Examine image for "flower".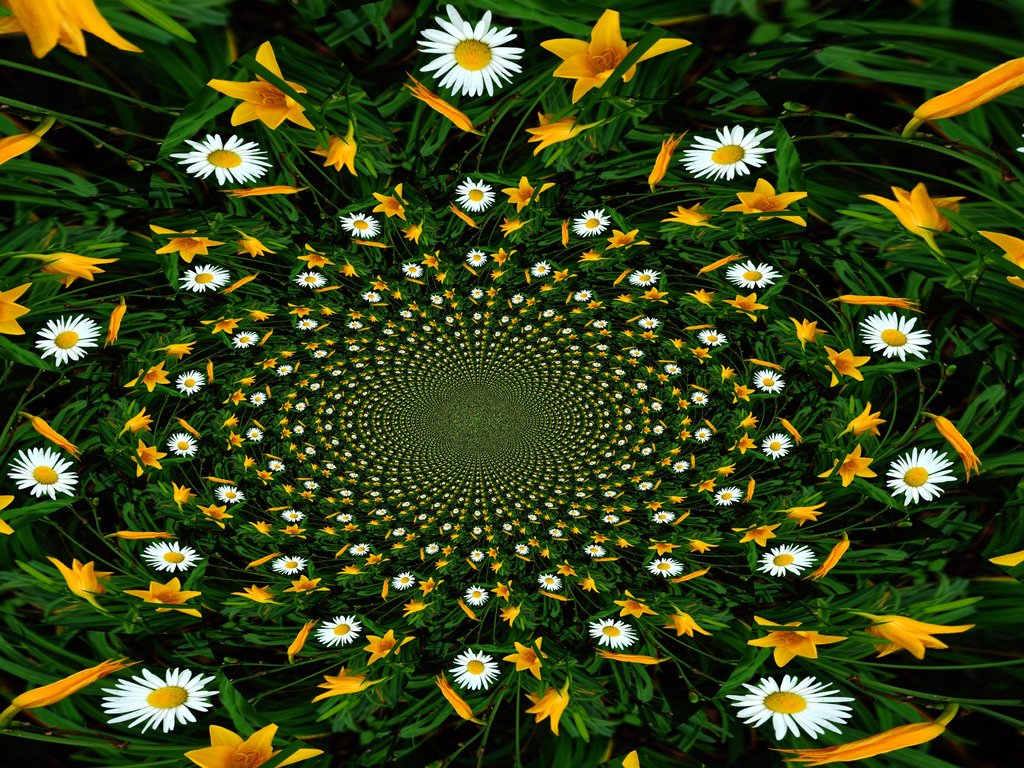
Examination result: box=[694, 476, 716, 498].
